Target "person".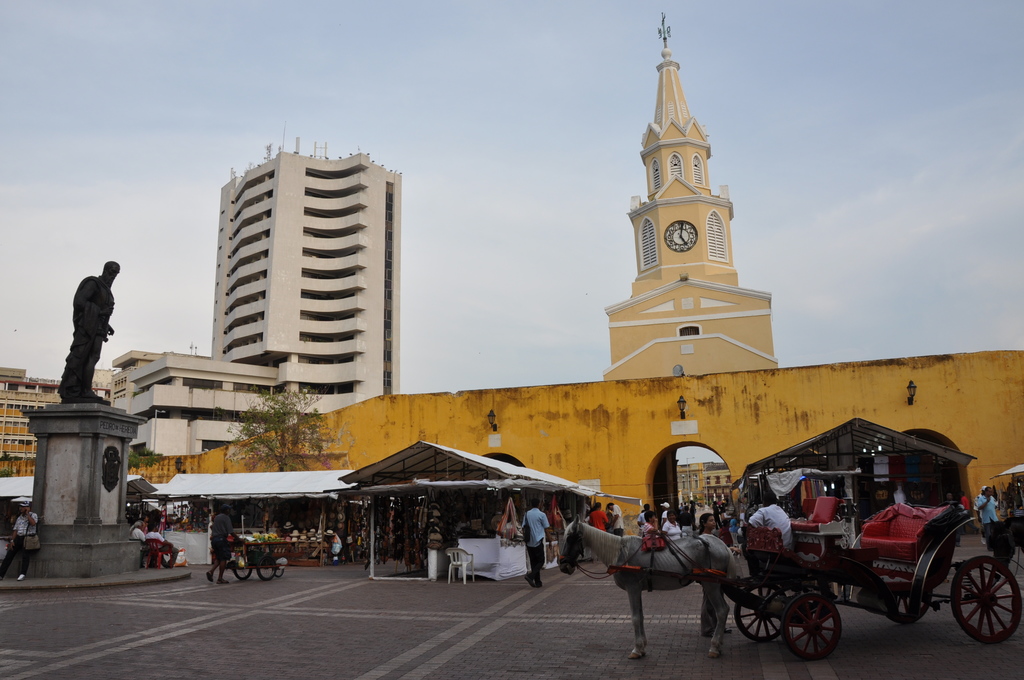
Target region: box(201, 502, 244, 593).
